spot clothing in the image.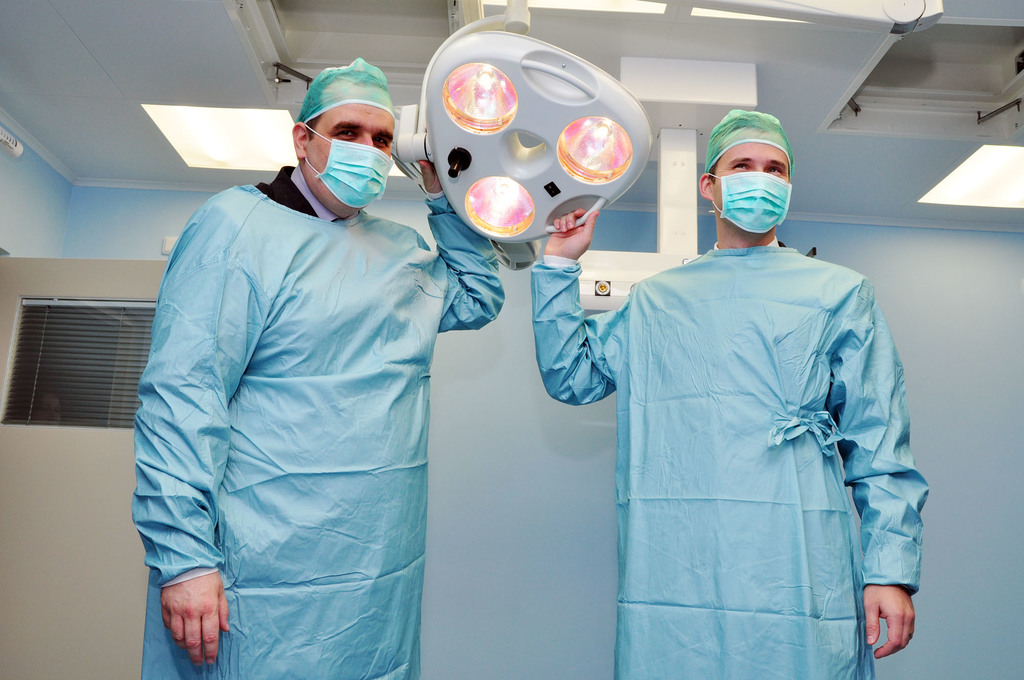
clothing found at left=529, top=240, right=931, bottom=679.
